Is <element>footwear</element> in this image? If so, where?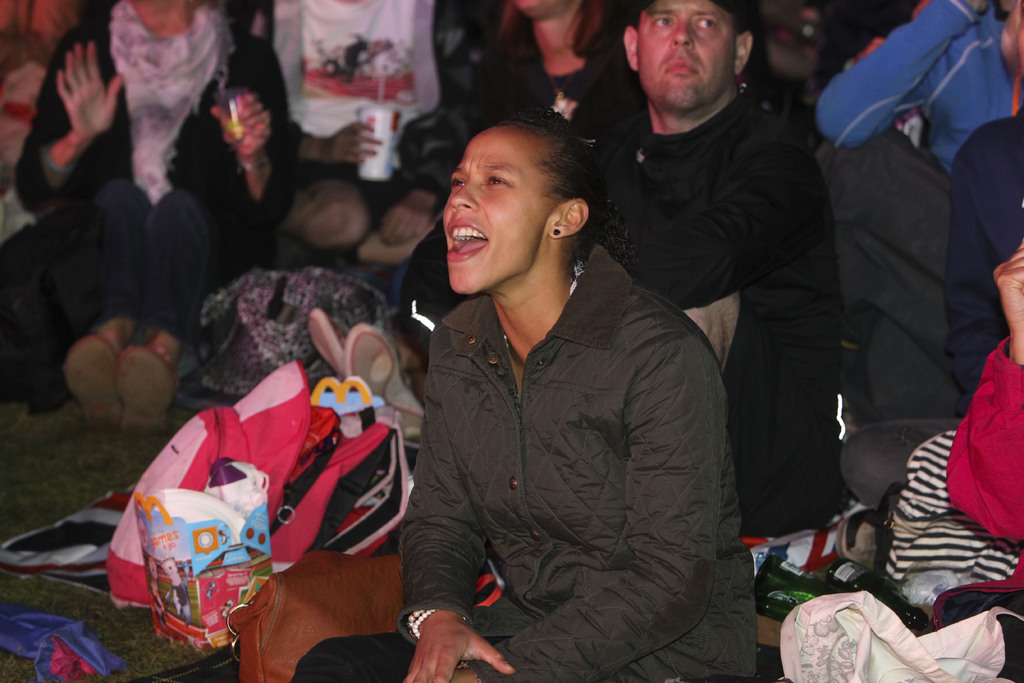
Yes, at 344 321 422 452.
